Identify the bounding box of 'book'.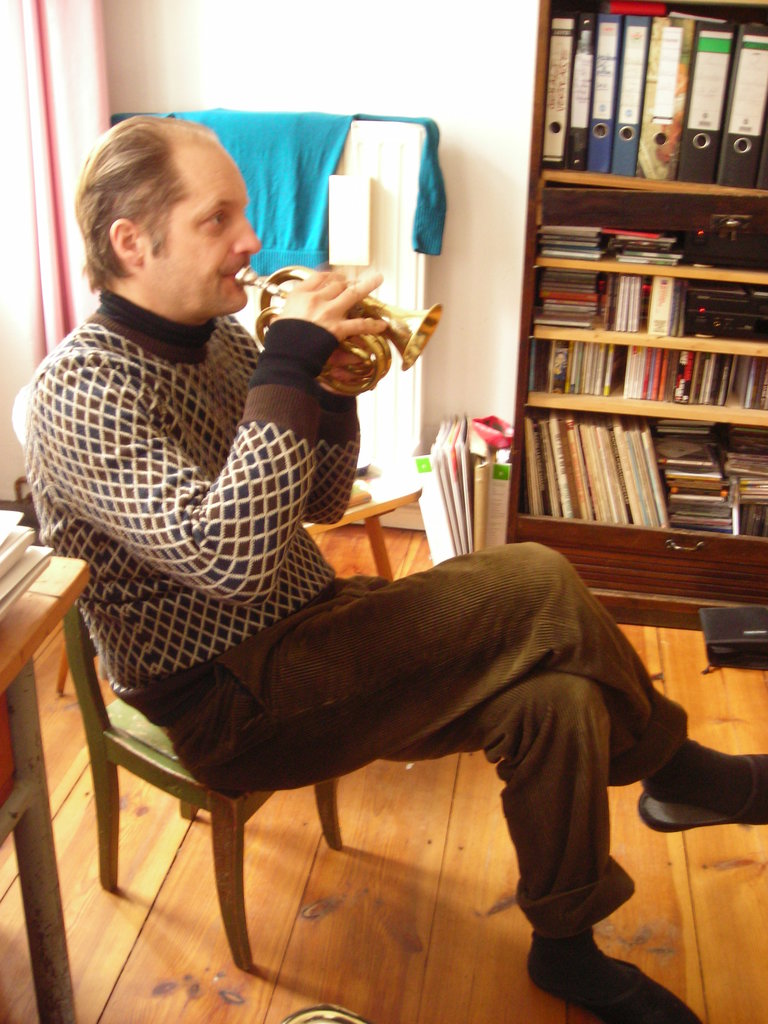
(x1=614, y1=417, x2=640, y2=520).
